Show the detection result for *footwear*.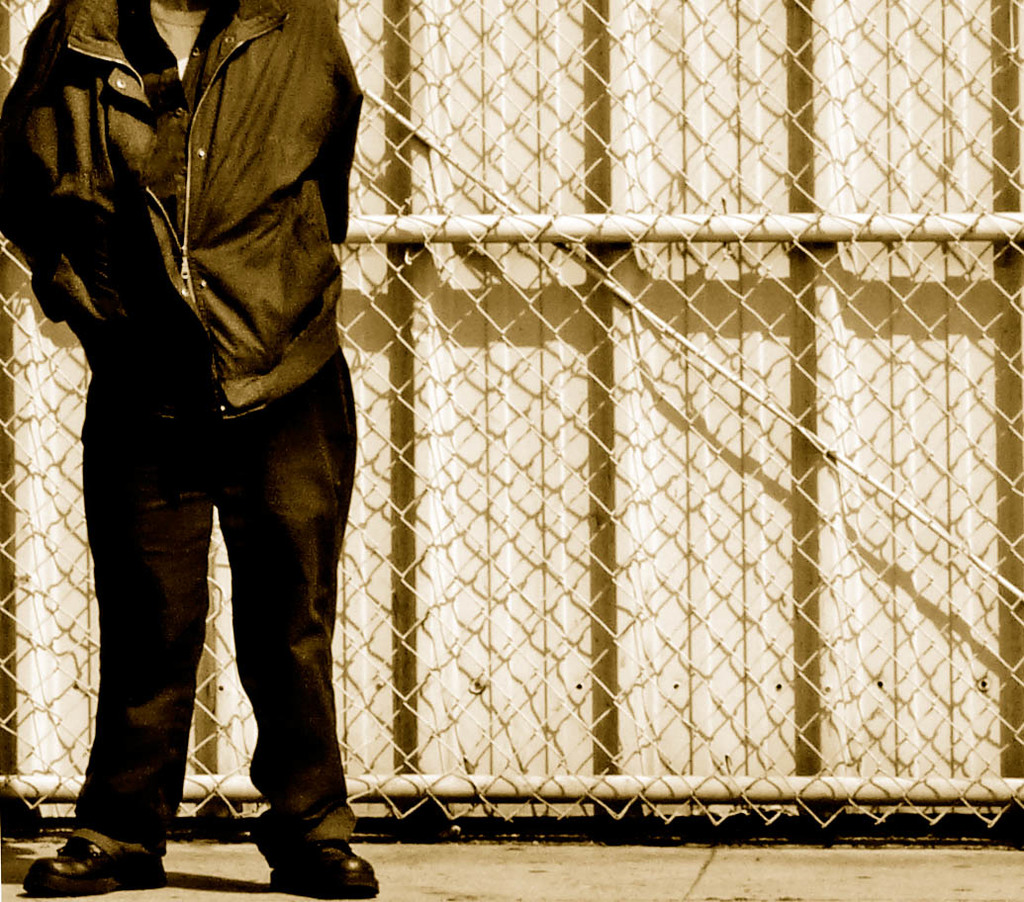
<bbox>19, 837, 168, 898</bbox>.
